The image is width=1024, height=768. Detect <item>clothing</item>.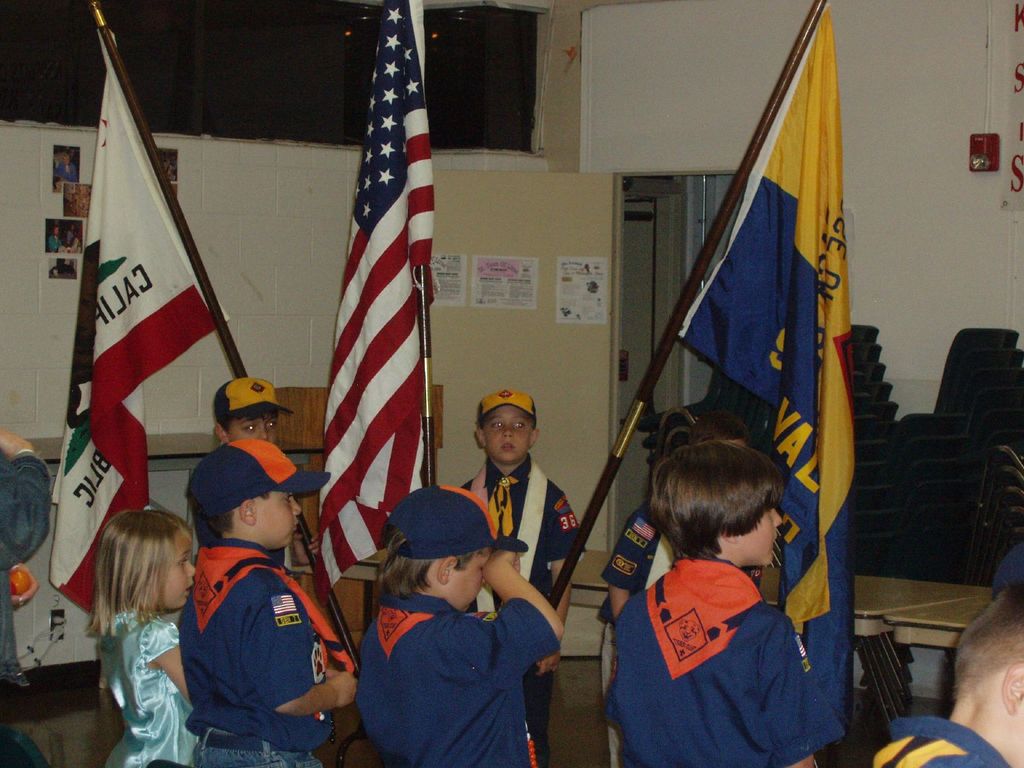
Detection: (left=355, top=581, right=566, bottom=767).
